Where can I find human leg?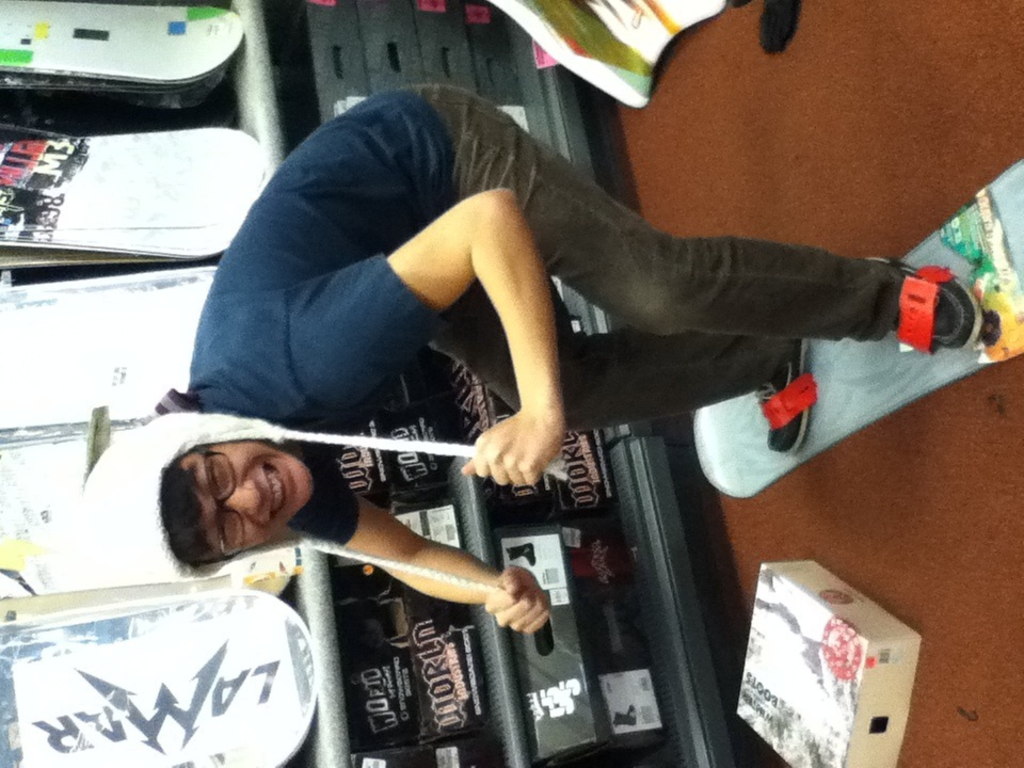
You can find it at x1=372, y1=78, x2=985, y2=352.
